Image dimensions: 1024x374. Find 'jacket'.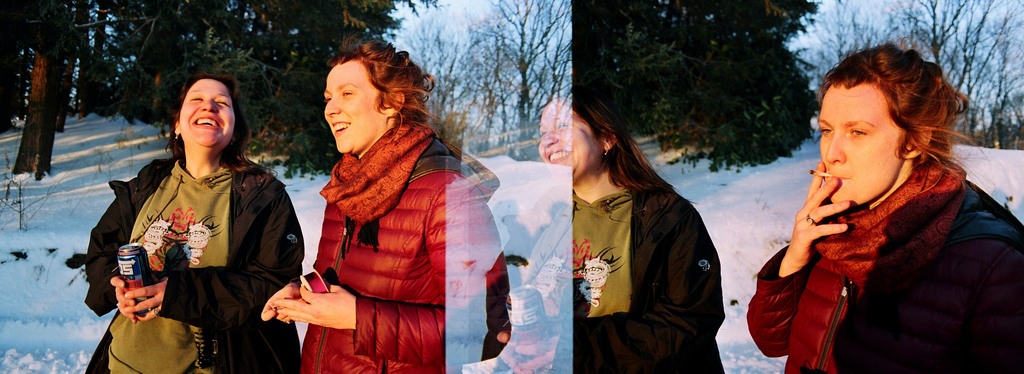
rect(295, 135, 513, 373).
